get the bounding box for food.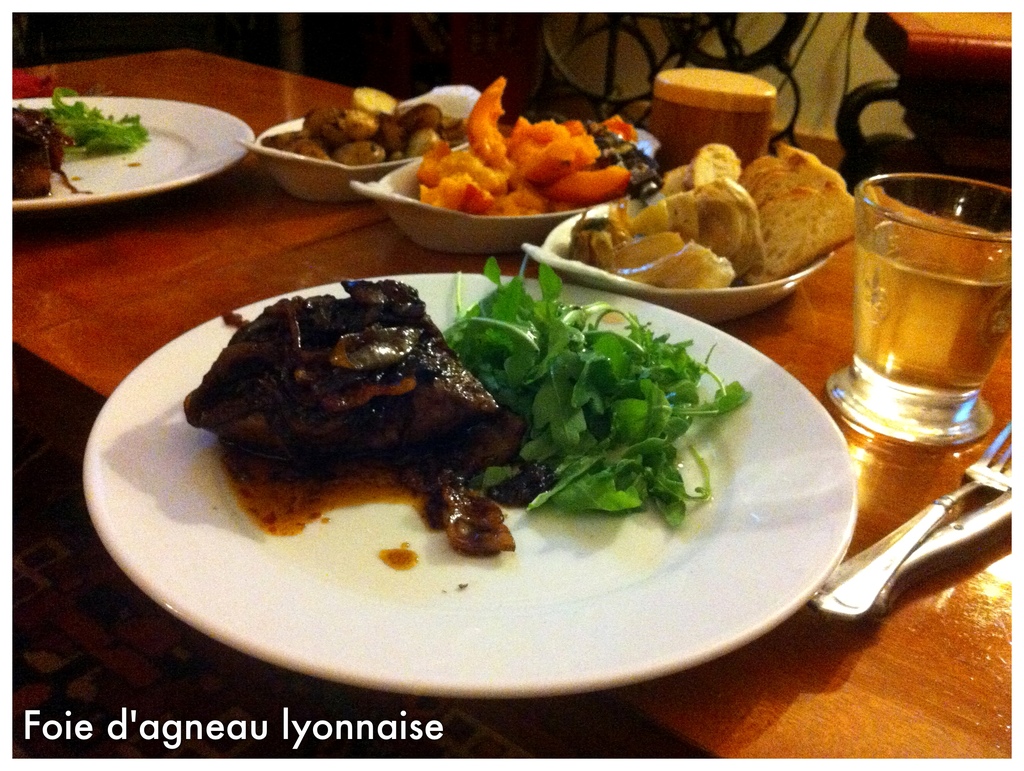
182:256:753:571.
